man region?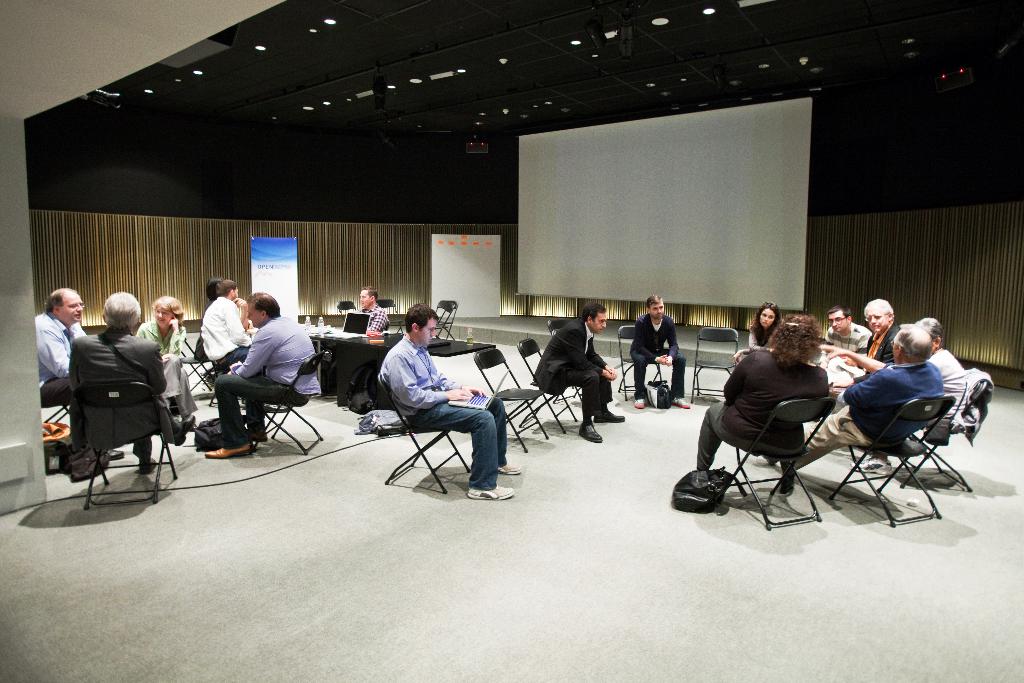
[628,293,690,409]
